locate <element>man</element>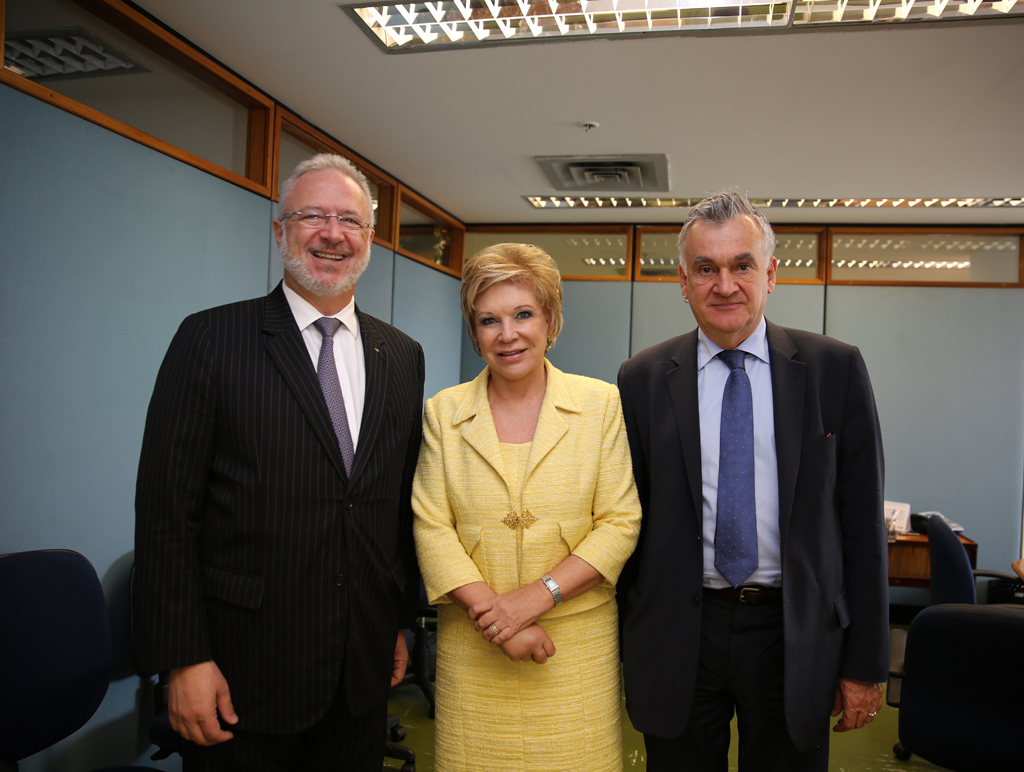
bbox(124, 149, 434, 769)
